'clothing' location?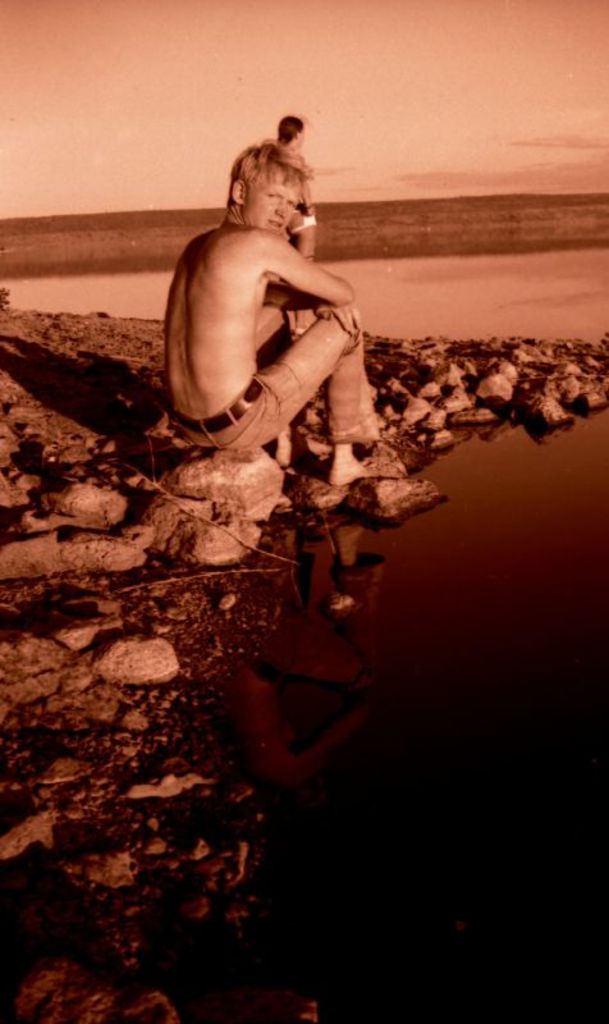
(285,206,319,234)
